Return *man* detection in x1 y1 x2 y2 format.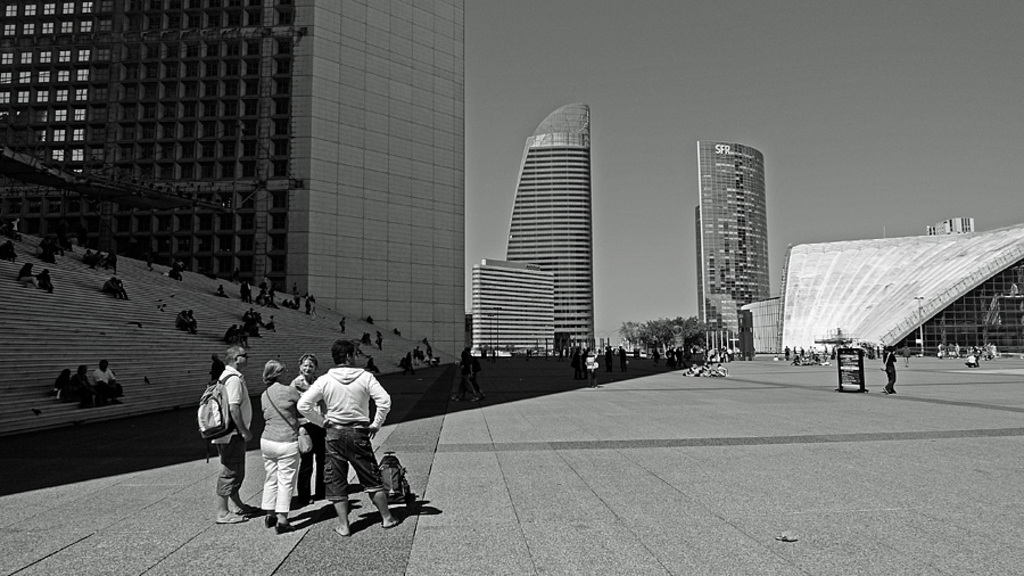
460 346 489 401.
